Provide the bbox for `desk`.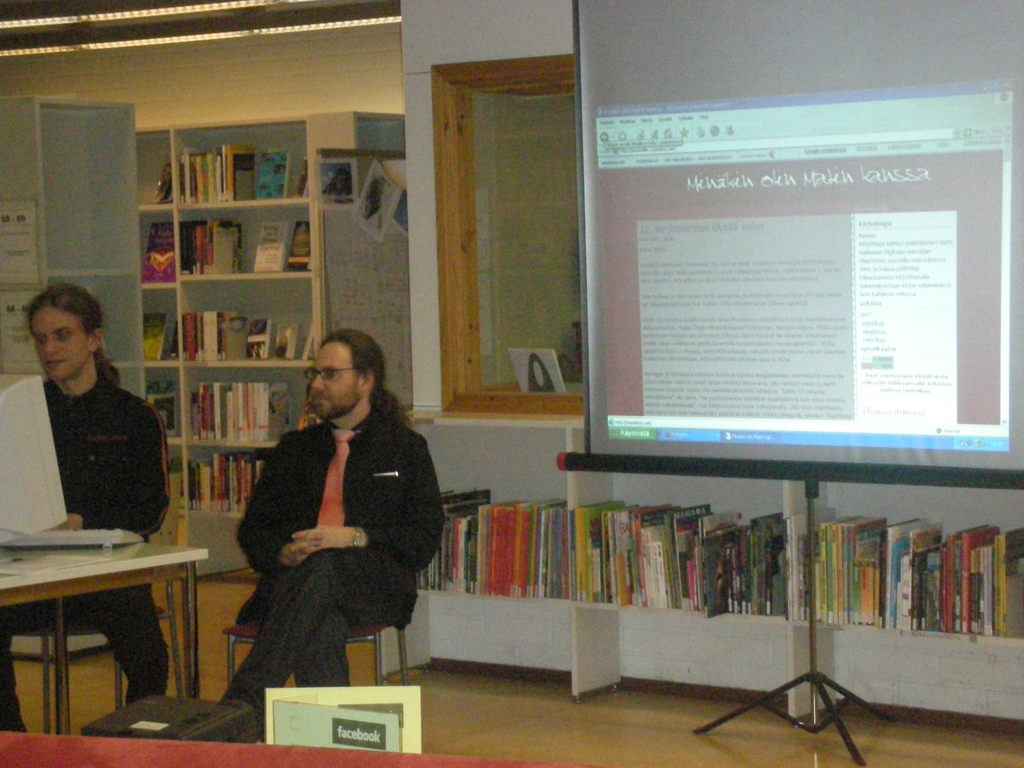
select_region(0, 508, 204, 726).
